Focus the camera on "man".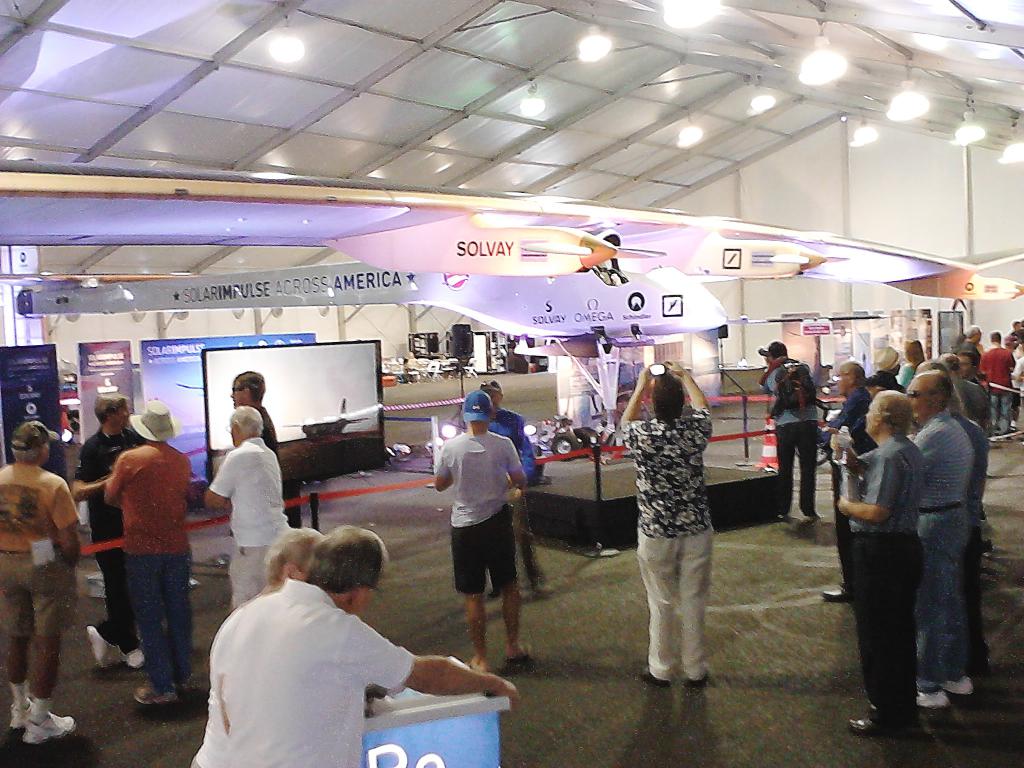
Focus region: select_region(436, 392, 530, 675).
